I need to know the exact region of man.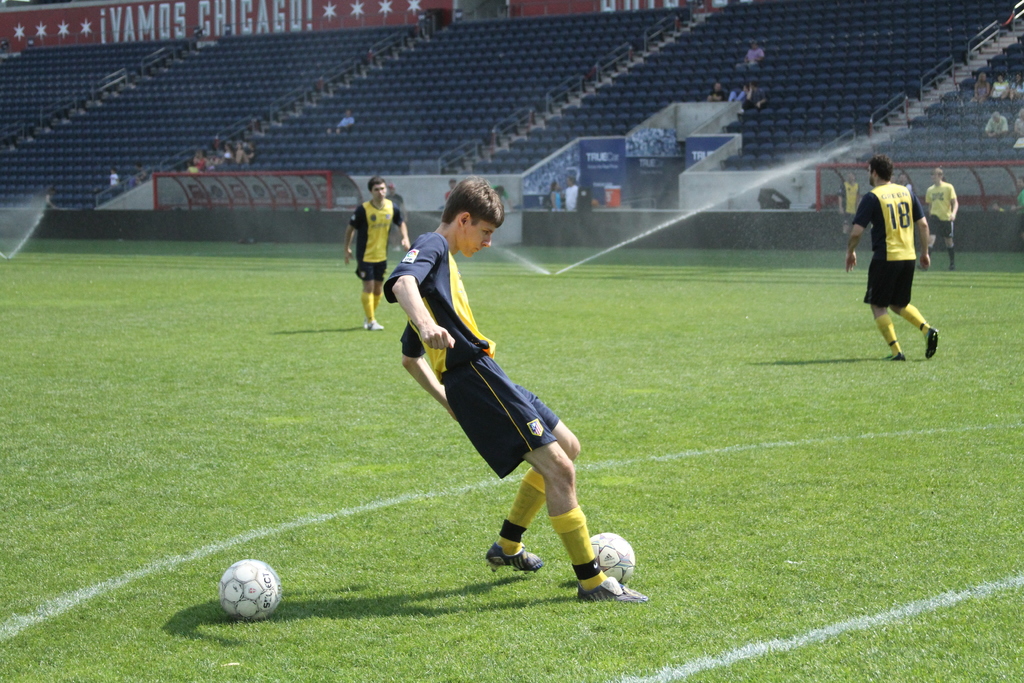
Region: <box>384,181,408,252</box>.
